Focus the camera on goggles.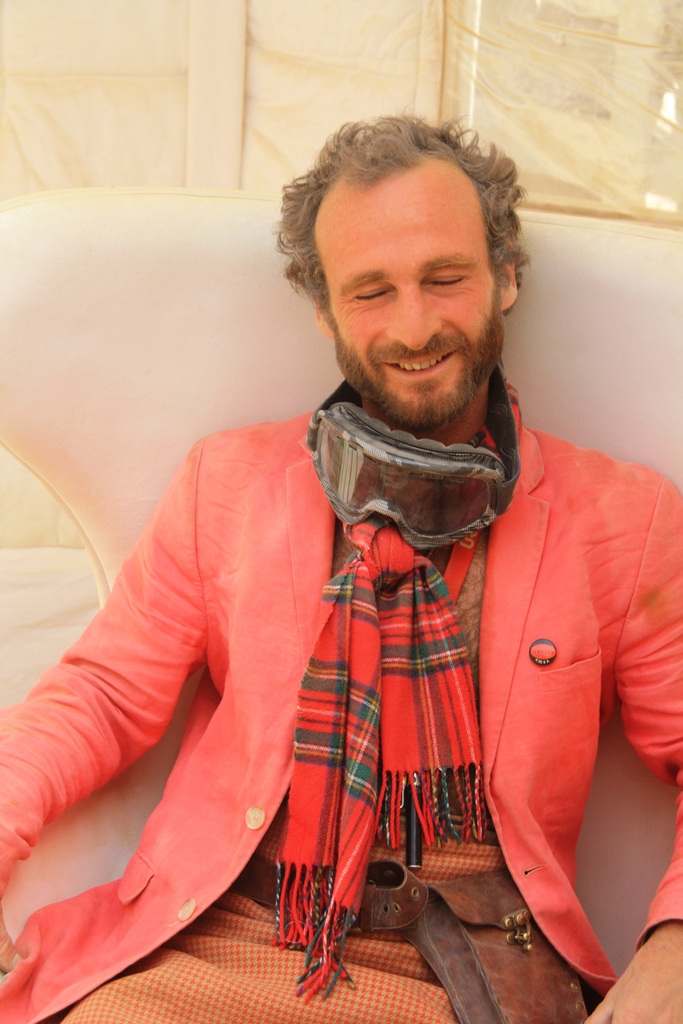
Focus region: {"x1": 306, "y1": 388, "x2": 516, "y2": 538}.
